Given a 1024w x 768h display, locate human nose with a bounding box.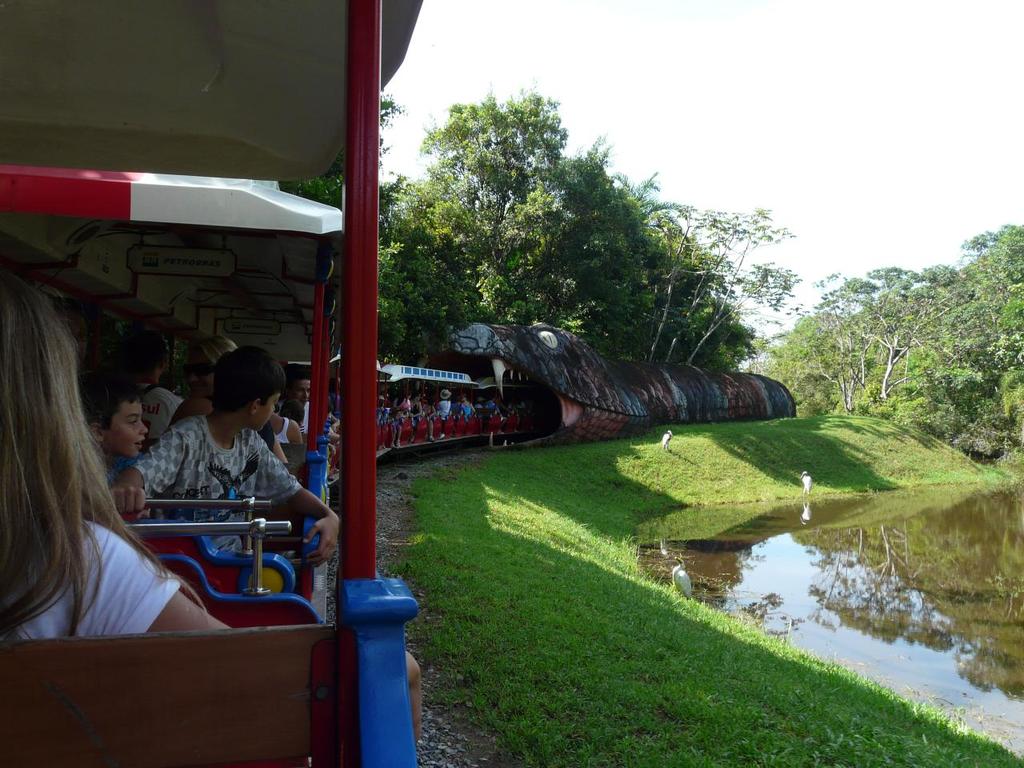
Located: l=301, t=393, r=305, b=401.
